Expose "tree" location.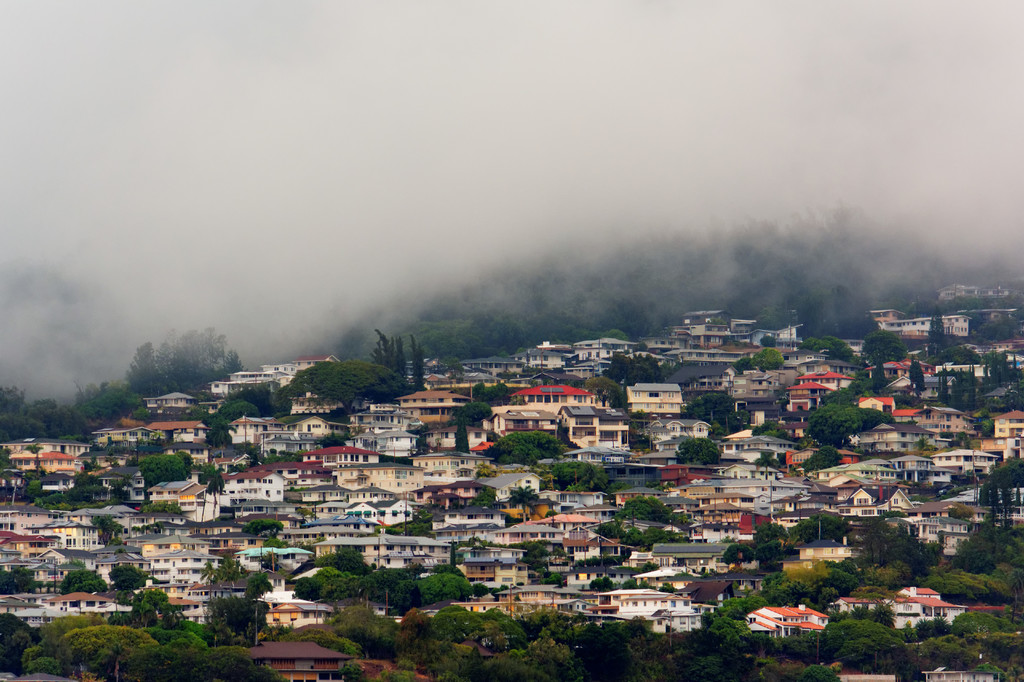
Exposed at bbox=[86, 382, 107, 398].
